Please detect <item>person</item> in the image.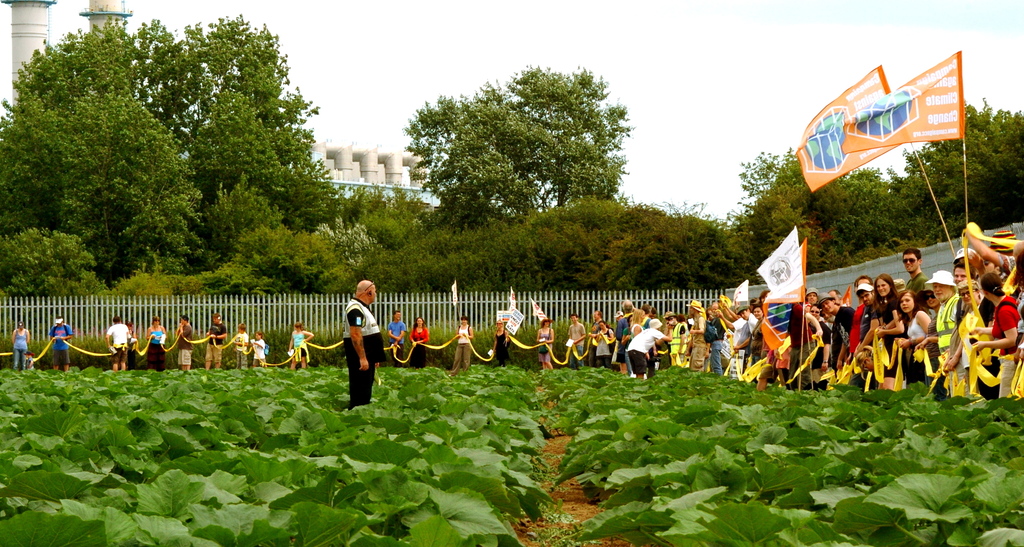
332 272 383 411.
